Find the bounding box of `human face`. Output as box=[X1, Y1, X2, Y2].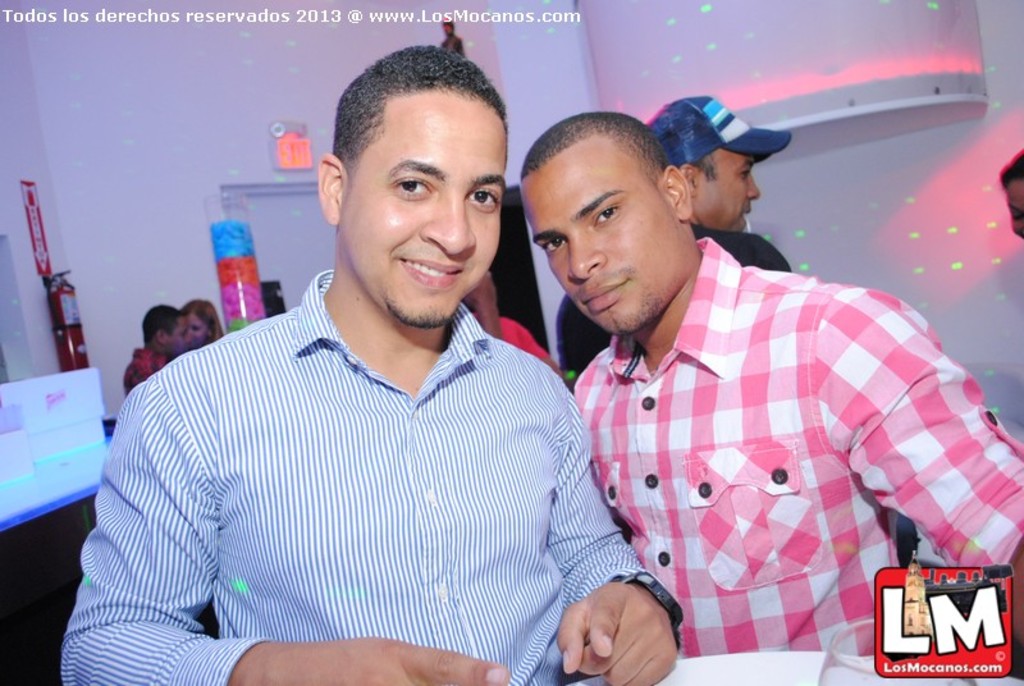
box=[334, 83, 509, 333].
